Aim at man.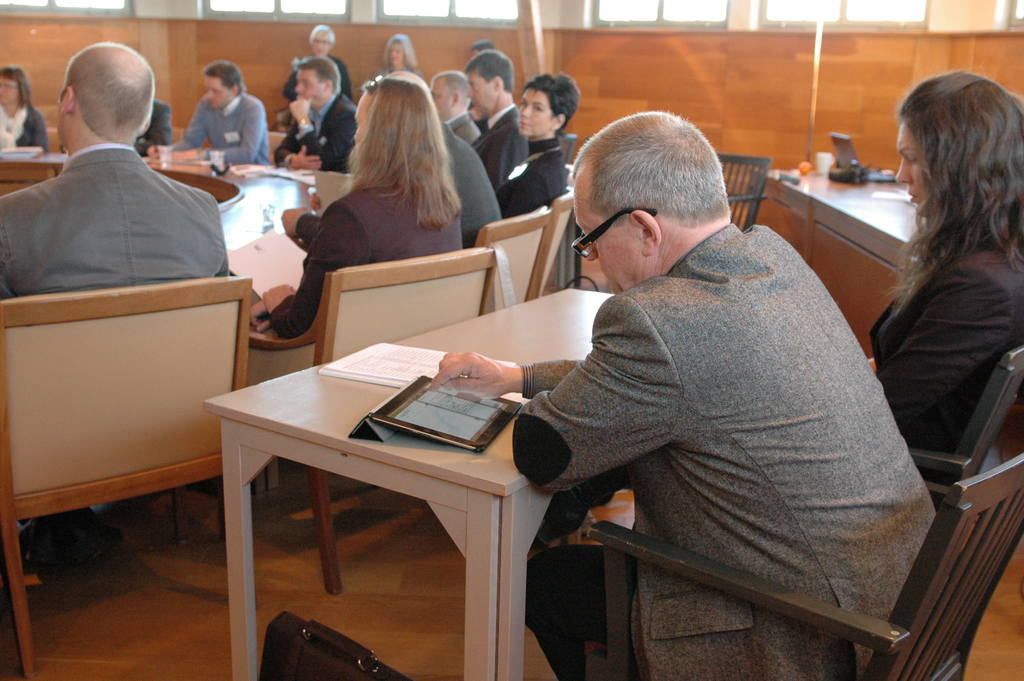
Aimed at pyautogui.locateOnScreen(131, 93, 180, 152).
